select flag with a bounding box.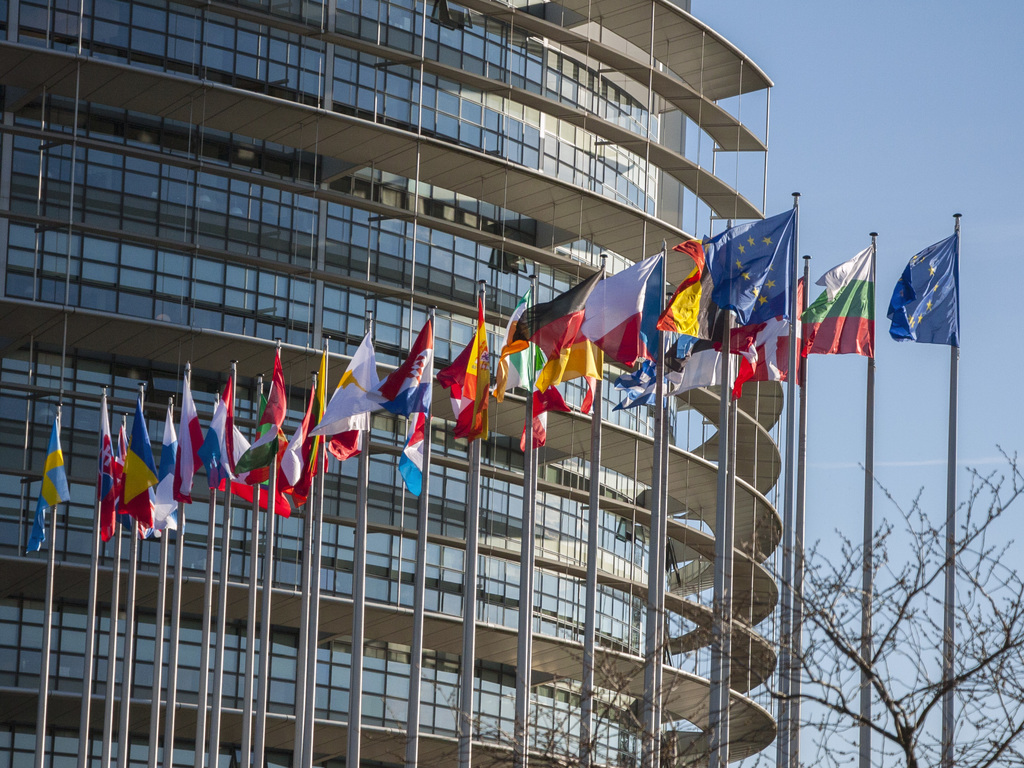
crop(280, 379, 331, 499).
